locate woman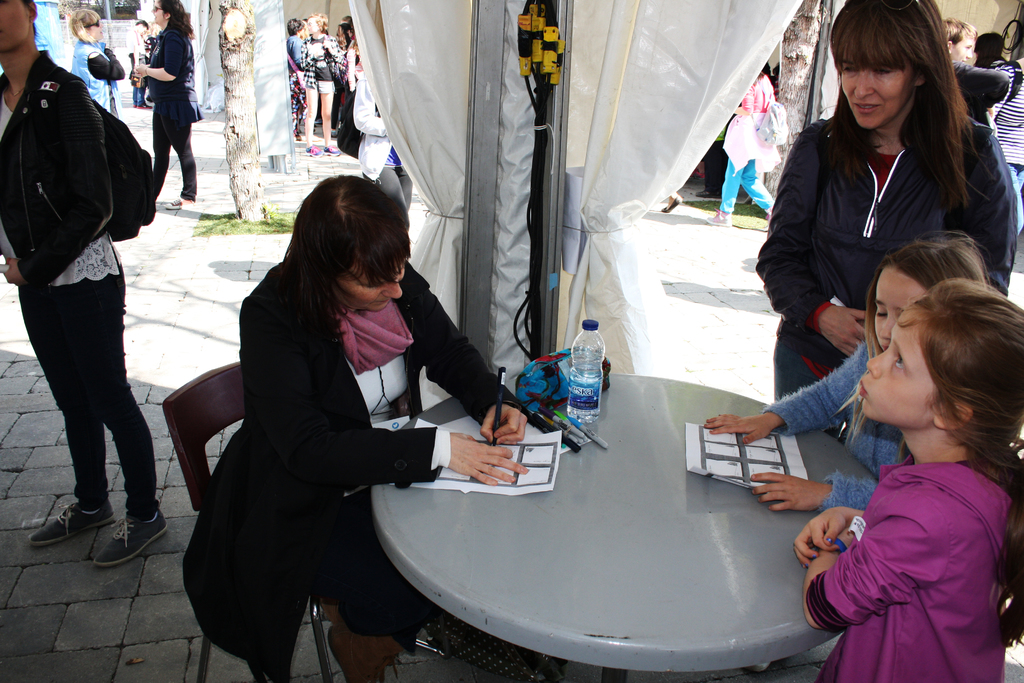
<bbox>64, 4, 125, 123</bbox>
